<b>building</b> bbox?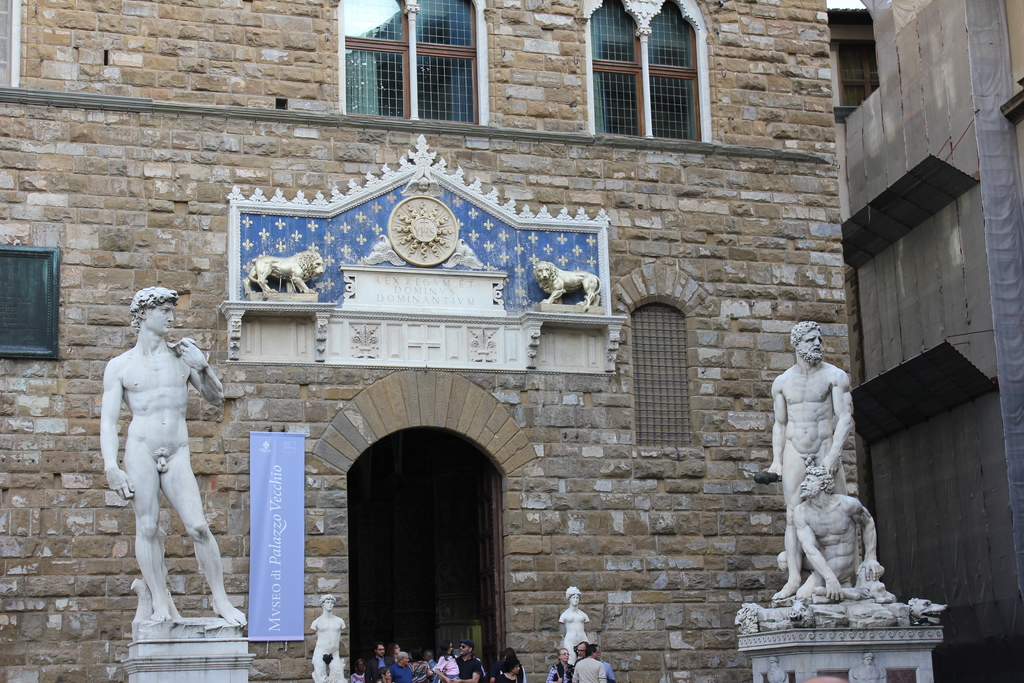
left=833, top=0, right=1023, bottom=682
